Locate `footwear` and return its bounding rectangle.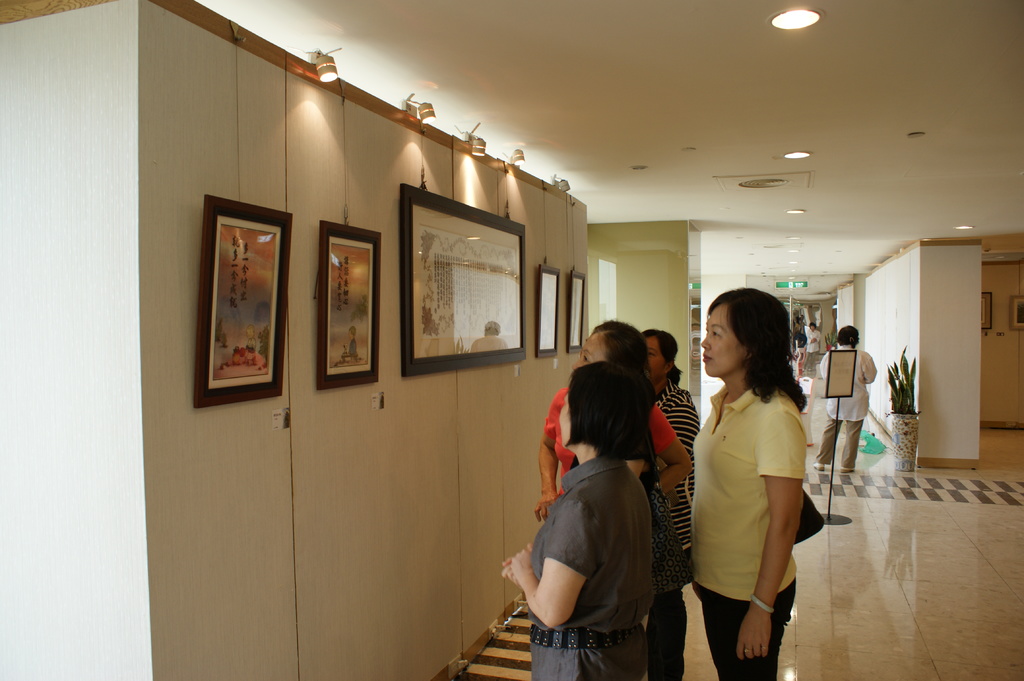
<box>840,469,854,476</box>.
